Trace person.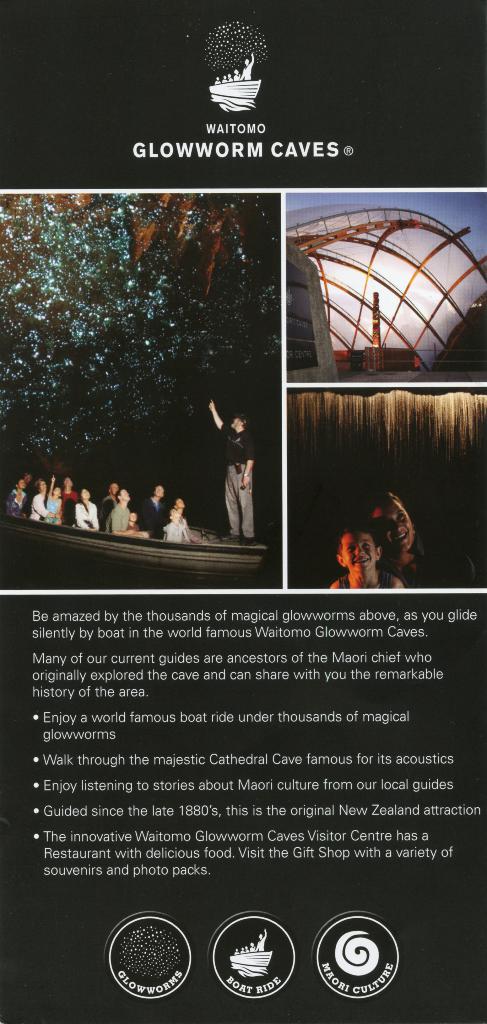
Traced to BBox(141, 477, 177, 531).
